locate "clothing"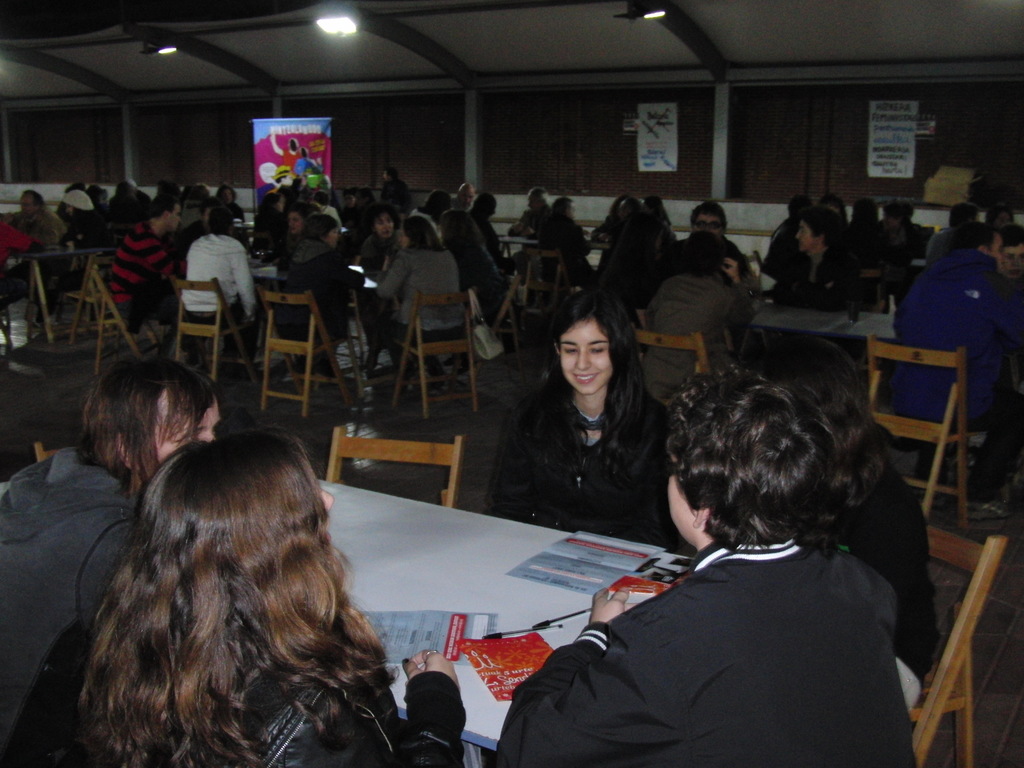
[1,600,472,767]
